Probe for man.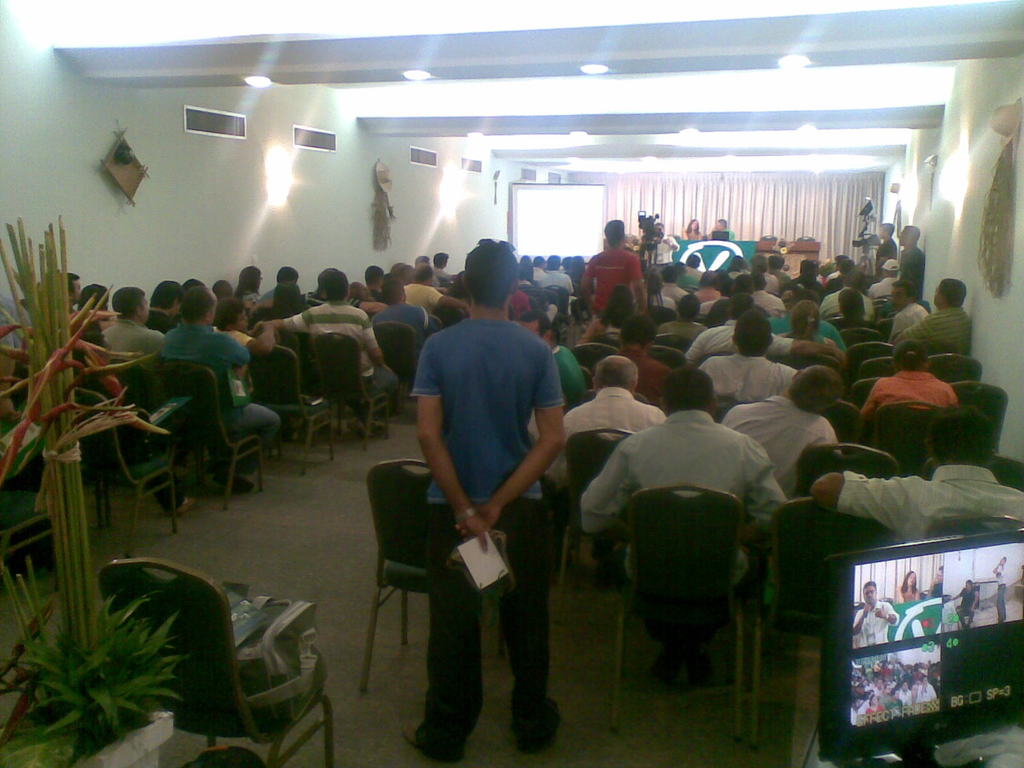
Probe result: bbox=[744, 250, 776, 292].
